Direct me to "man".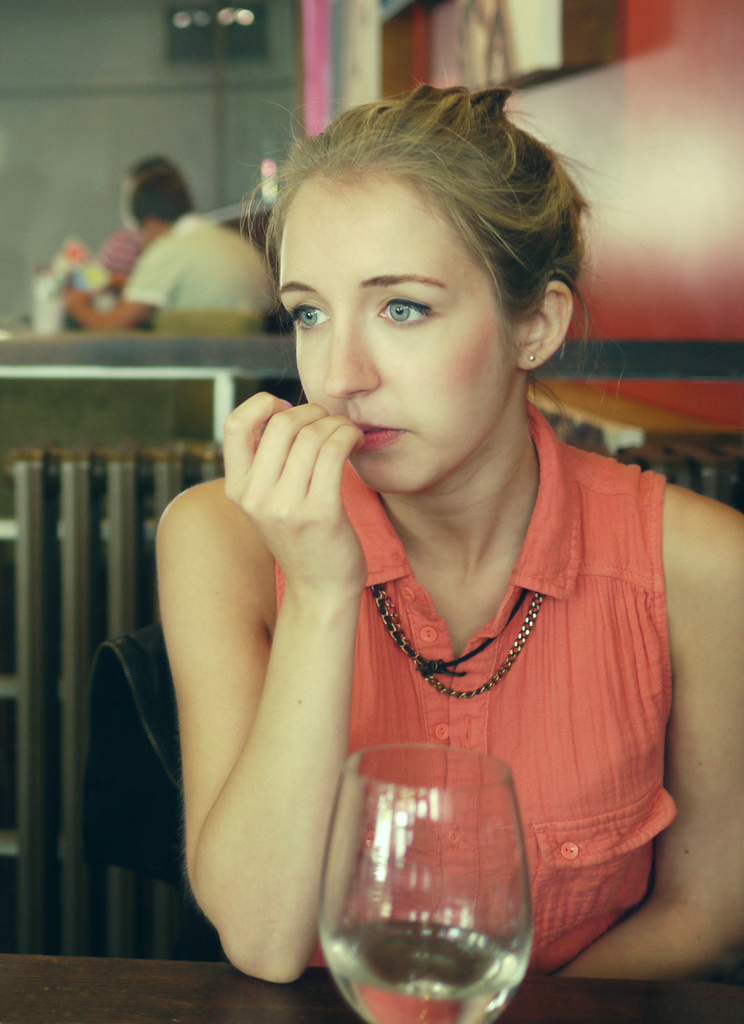
Direction: bbox(93, 152, 182, 283).
